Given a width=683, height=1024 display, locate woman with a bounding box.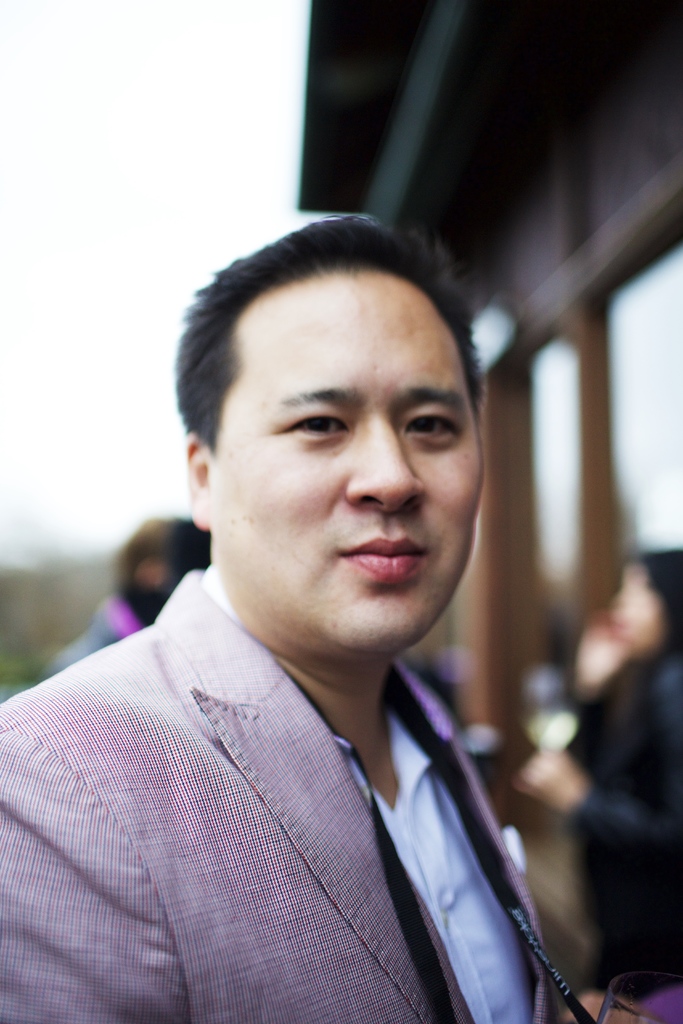
Located: left=517, top=554, right=682, bottom=1023.
